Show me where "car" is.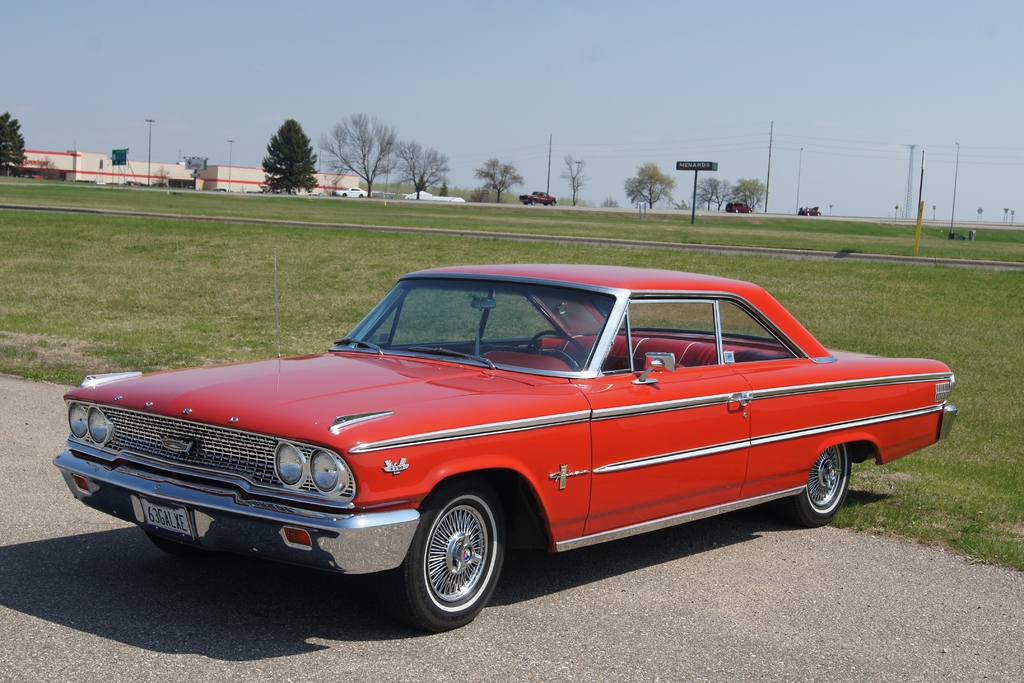
"car" is at <bbox>54, 250, 958, 636</bbox>.
